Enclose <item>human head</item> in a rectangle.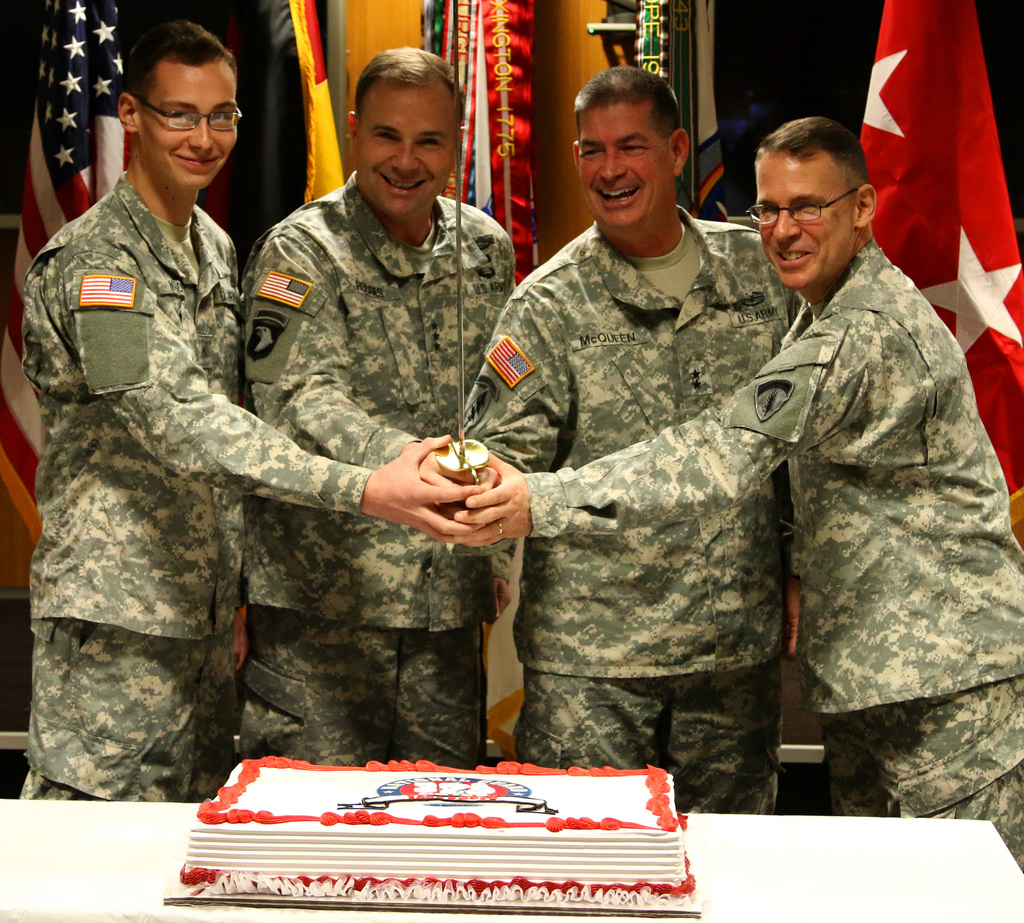
bbox=(347, 45, 462, 220).
